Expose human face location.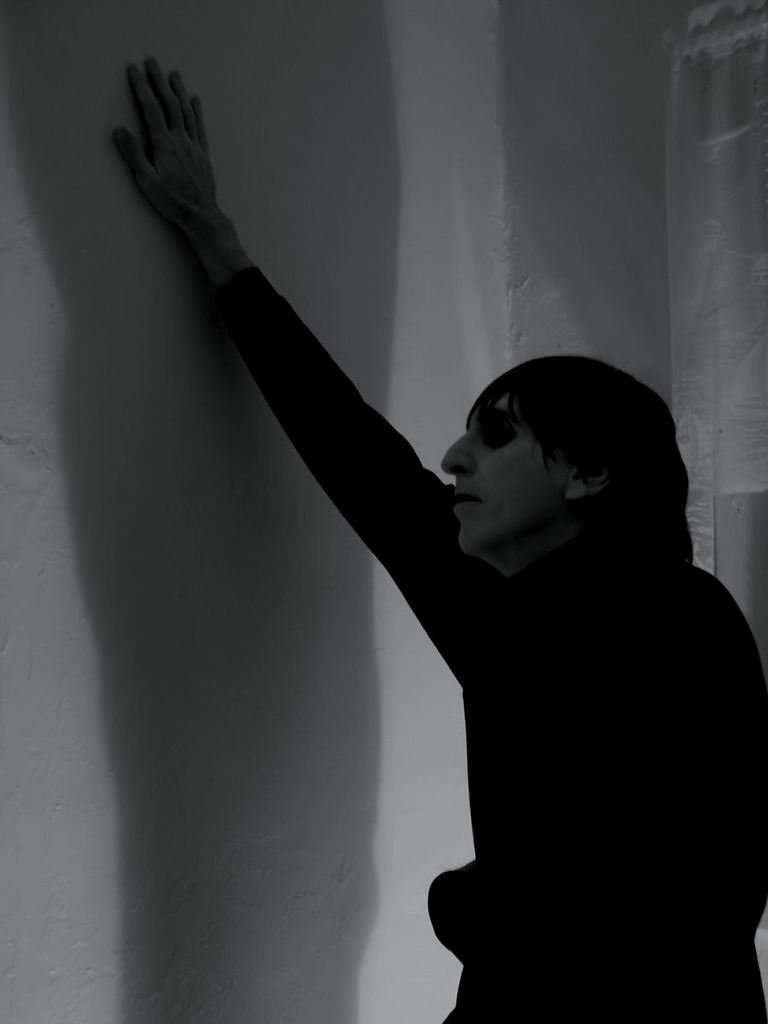
Exposed at {"x1": 441, "y1": 398, "x2": 570, "y2": 556}.
